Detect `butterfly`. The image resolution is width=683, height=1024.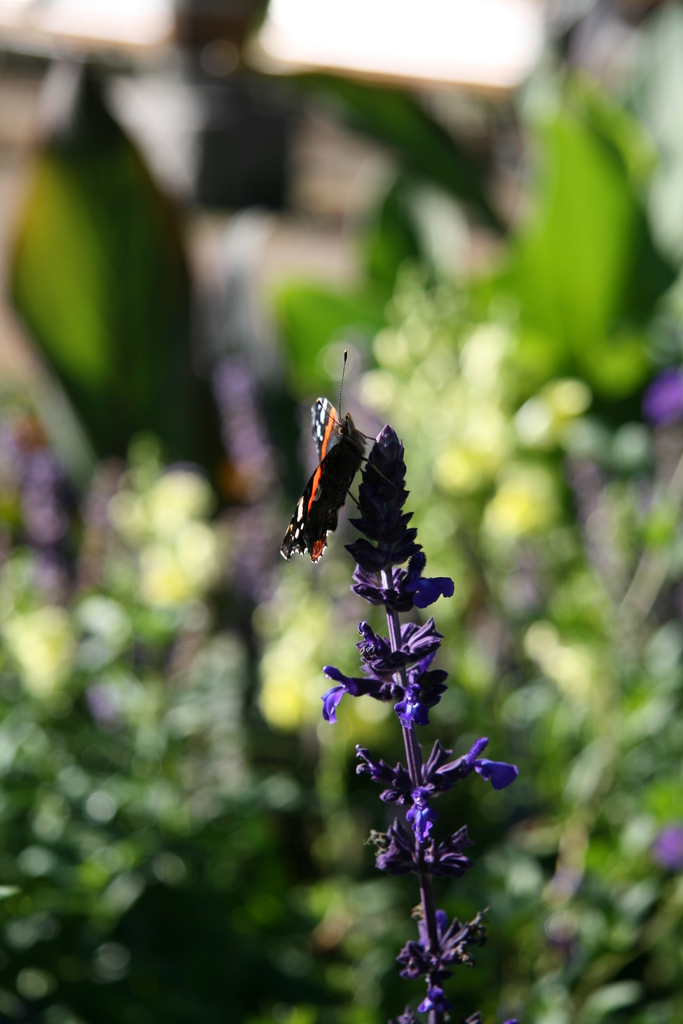
292:371:406:573.
